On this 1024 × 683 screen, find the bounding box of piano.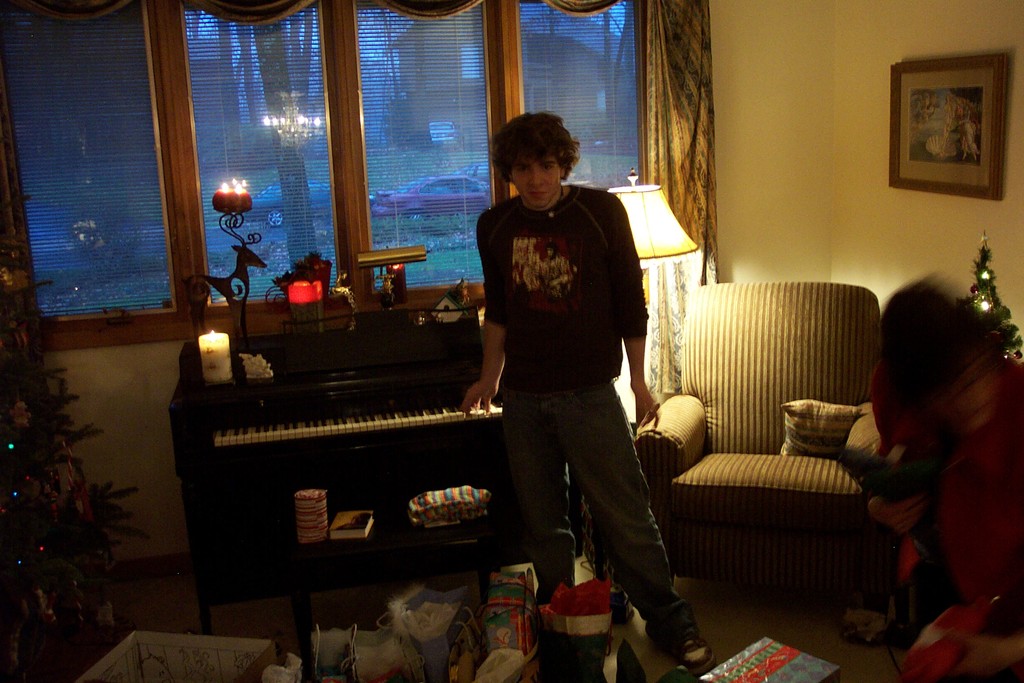
Bounding box: 168:324:506:631.
